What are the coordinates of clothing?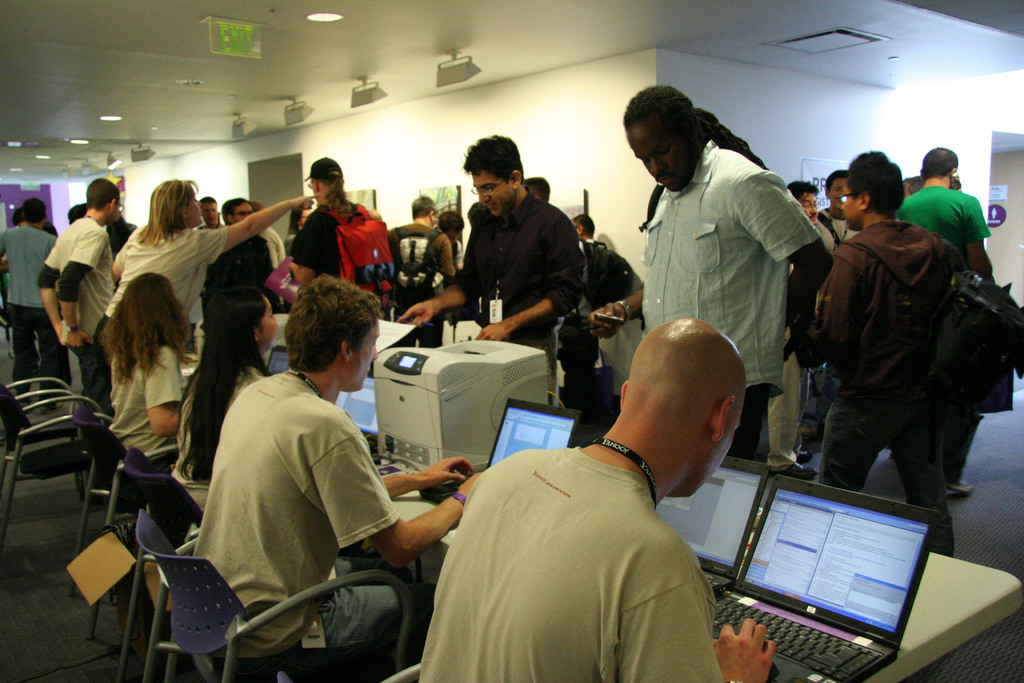
(292,201,369,279).
